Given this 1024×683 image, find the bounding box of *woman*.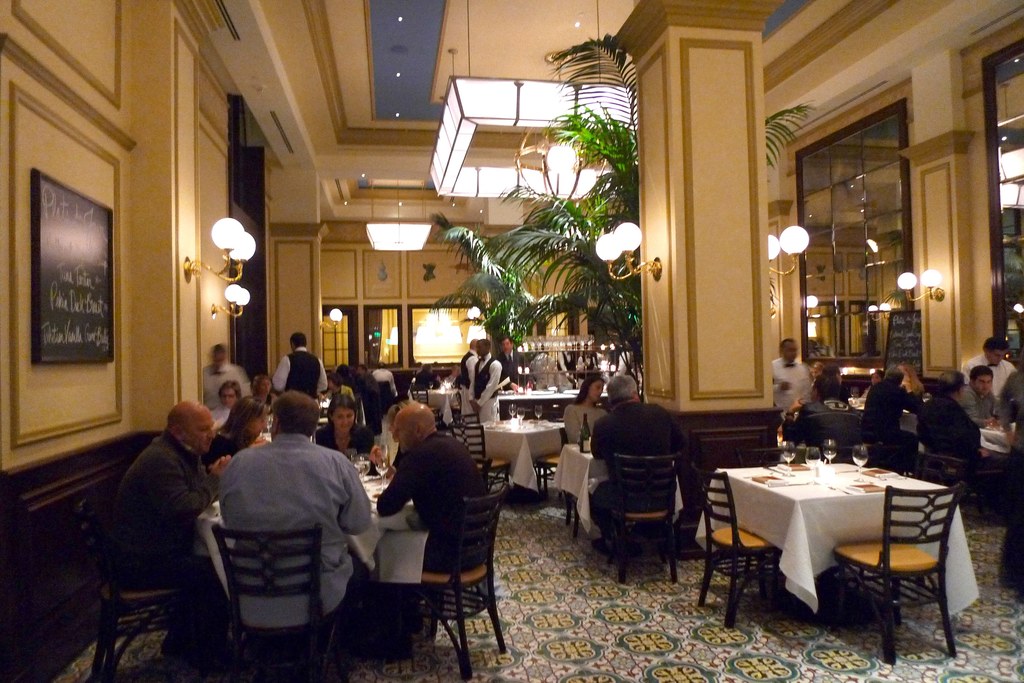
left=317, top=389, right=417, bottom=483.
